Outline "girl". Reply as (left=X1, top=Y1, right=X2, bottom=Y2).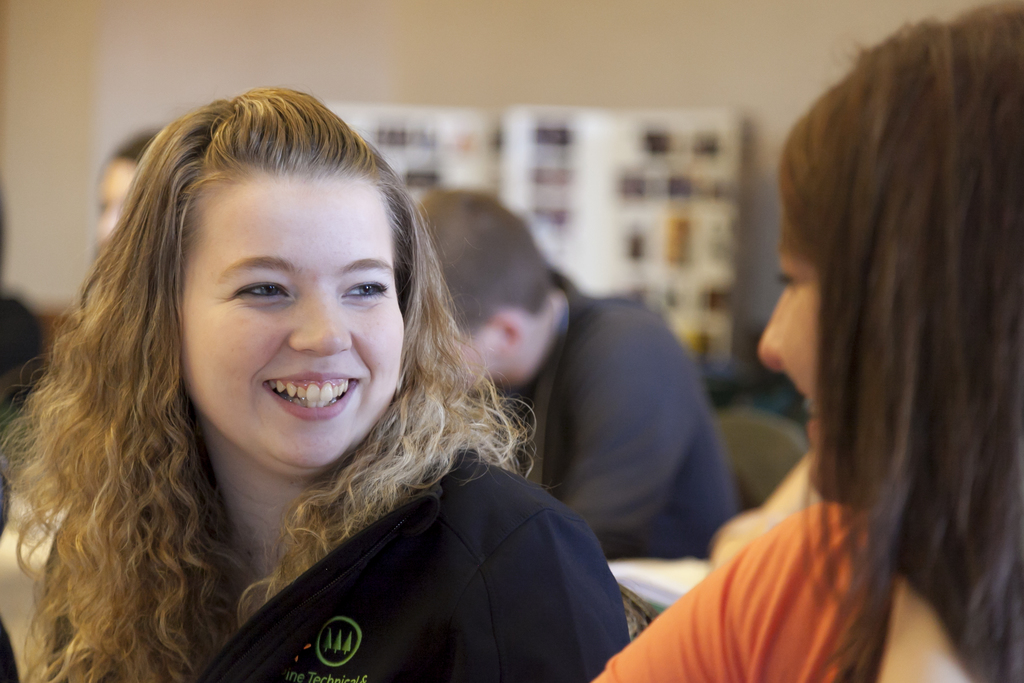
(left=0, top=78, right=626, bottom=682).
